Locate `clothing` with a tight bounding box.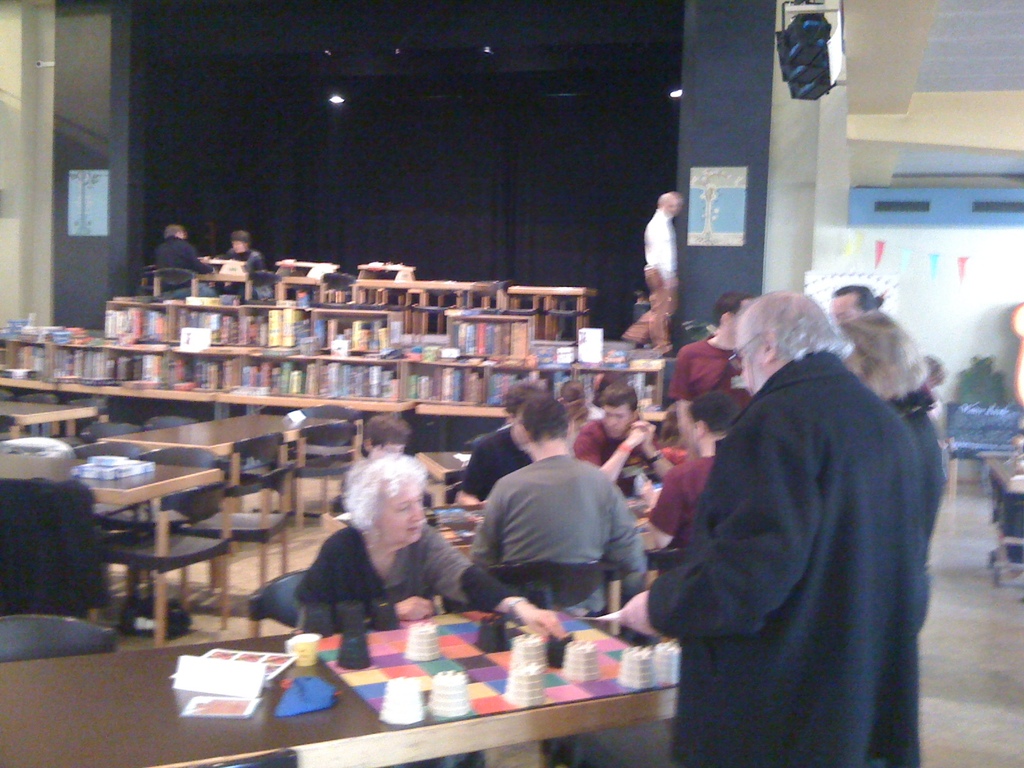
select_region(573, 417, 654, 502).
